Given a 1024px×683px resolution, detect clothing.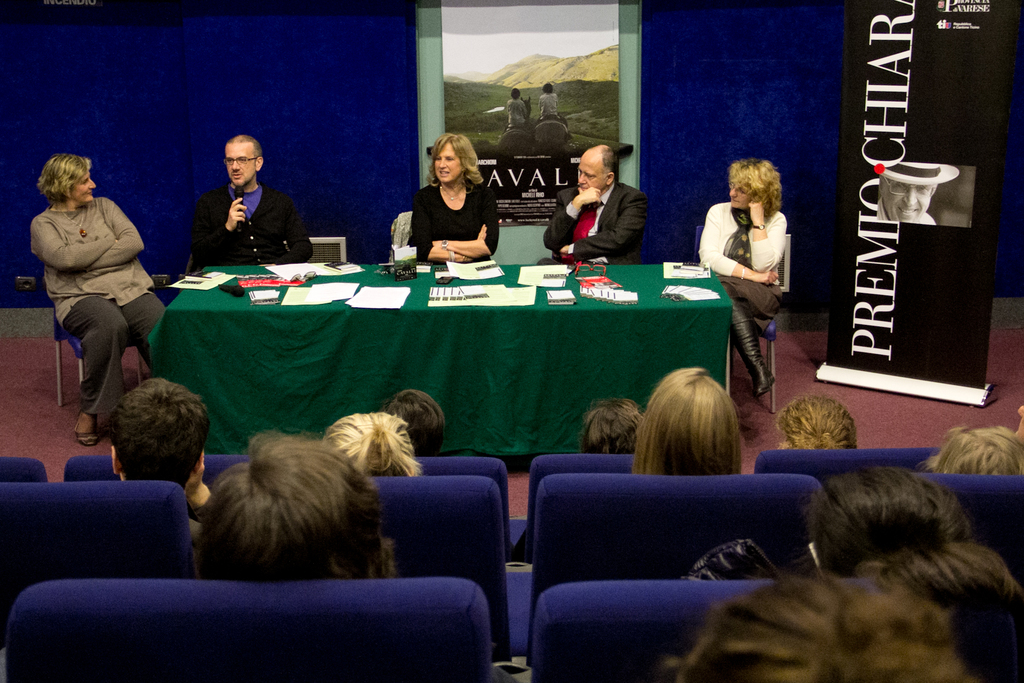
Rect(694, 197, 787, 276).
